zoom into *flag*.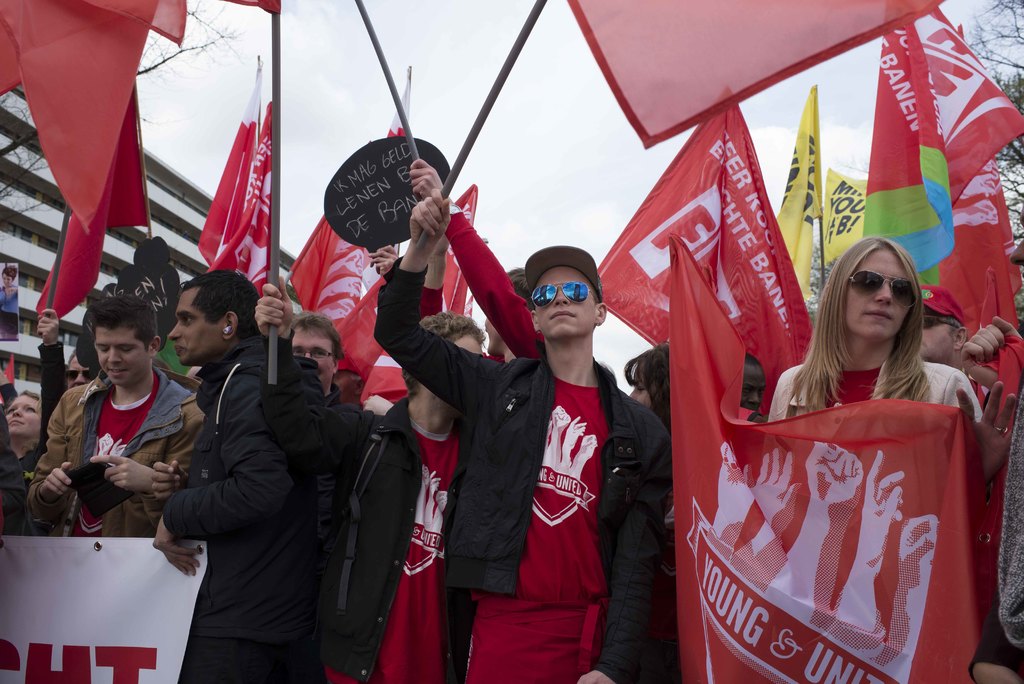
Zoom target: x1=869 y1=0 x2=1023 y2=282.
